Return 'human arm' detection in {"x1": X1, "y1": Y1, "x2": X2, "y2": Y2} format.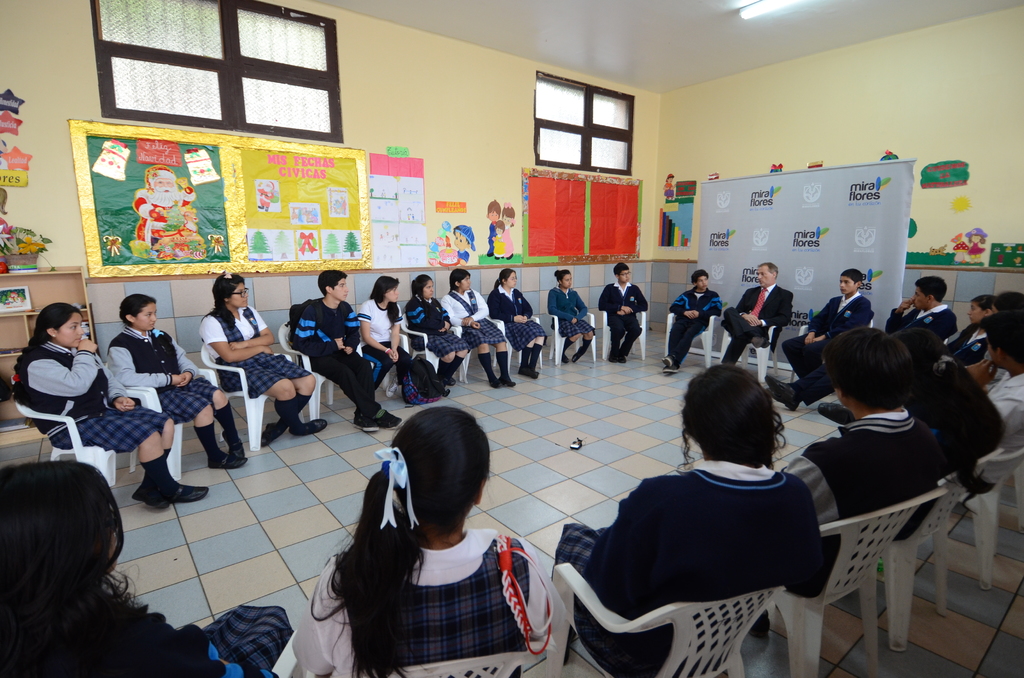
{"x1": 202, "y1": 318, "x2": 275, "y2": 373}.
